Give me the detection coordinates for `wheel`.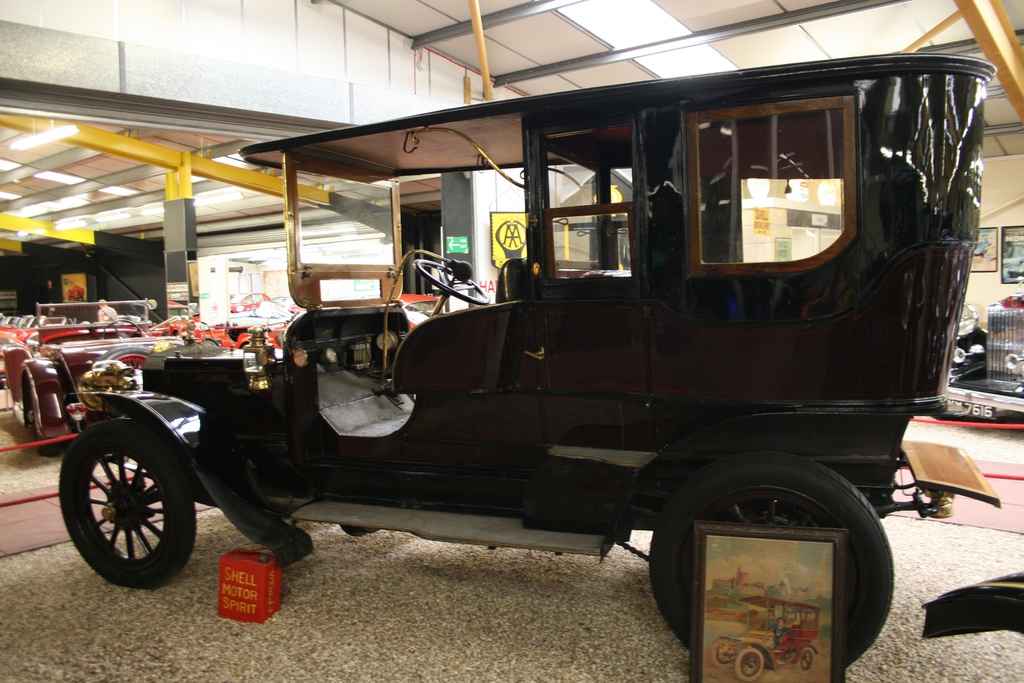
(63,423,191,584).
